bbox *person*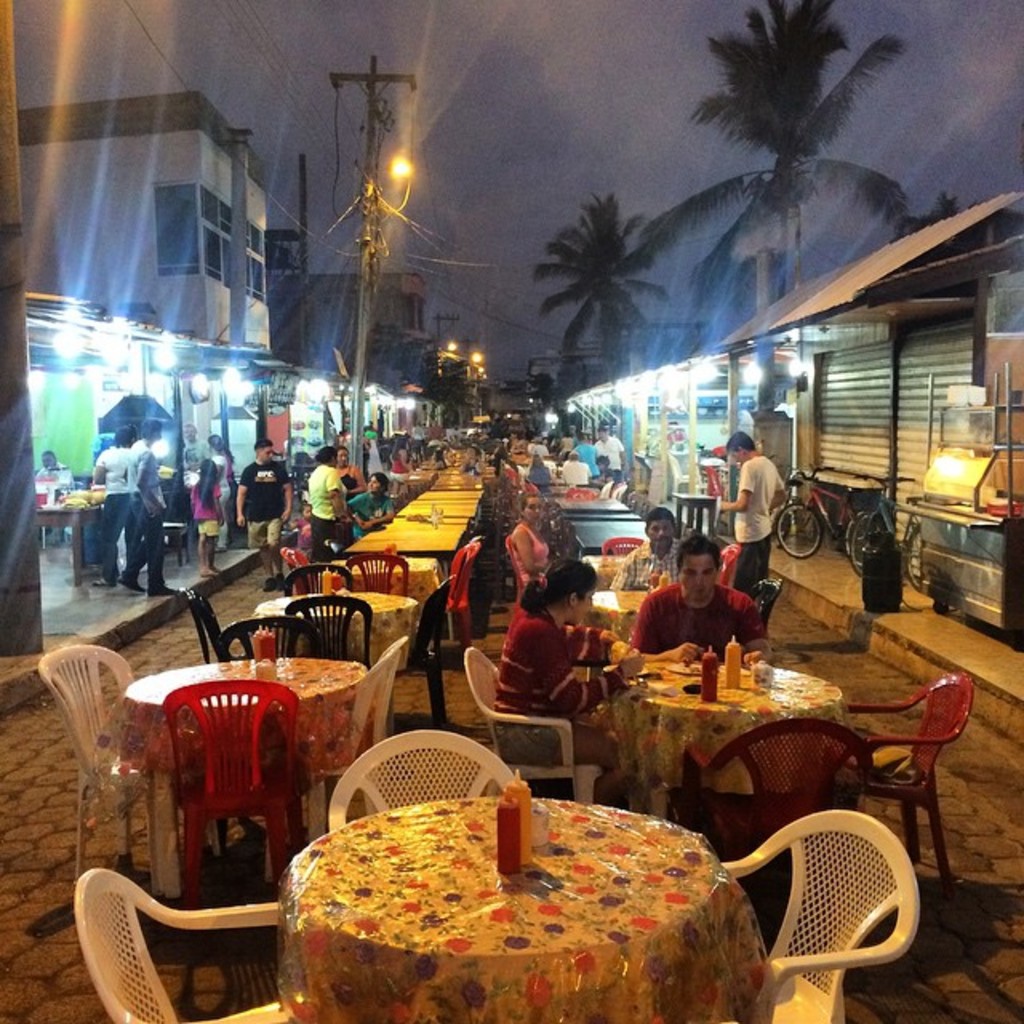
<bbox>118, 421, 181, 602</bbox>
